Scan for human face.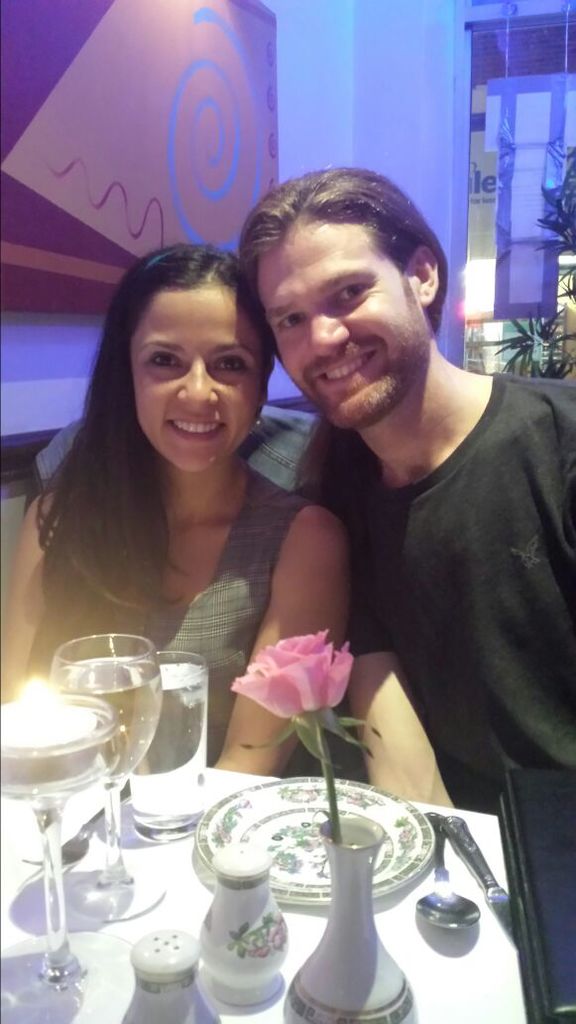
Scan result: (left=251, top=207, right=432, bottom=431).
